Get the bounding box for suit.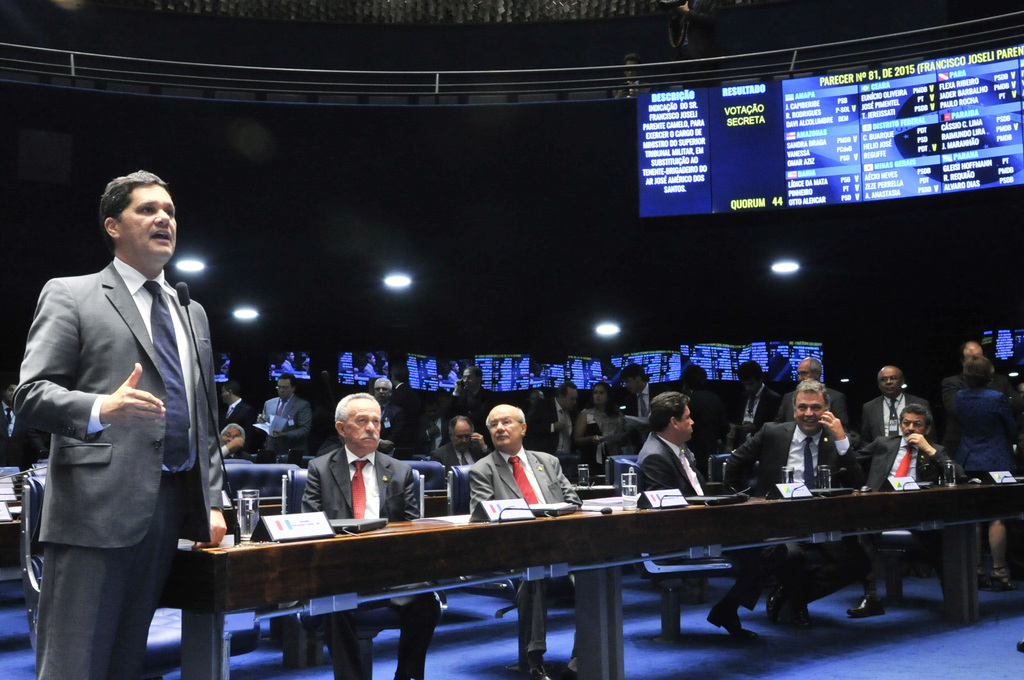
x1=303 y1=444 x2=439 y2=679.
